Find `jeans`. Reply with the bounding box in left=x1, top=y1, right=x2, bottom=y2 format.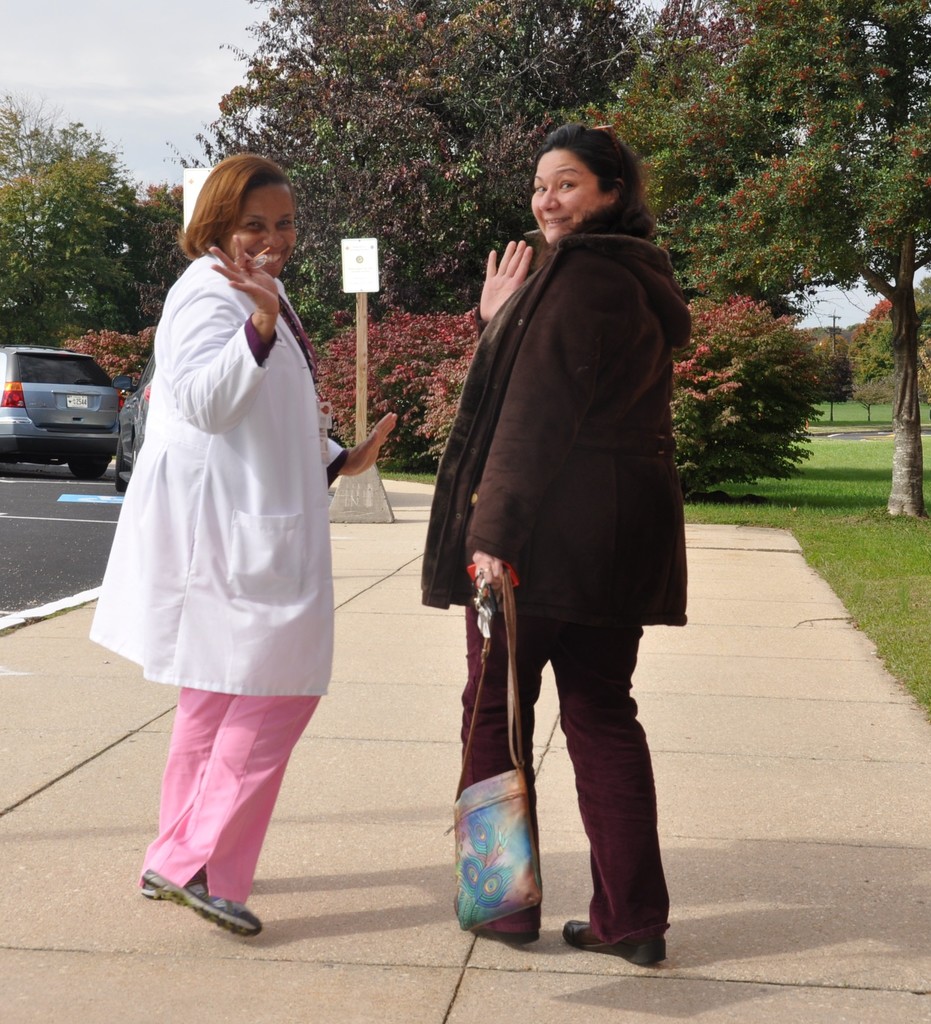
left=440, top=603, right=679, bottom=935.
